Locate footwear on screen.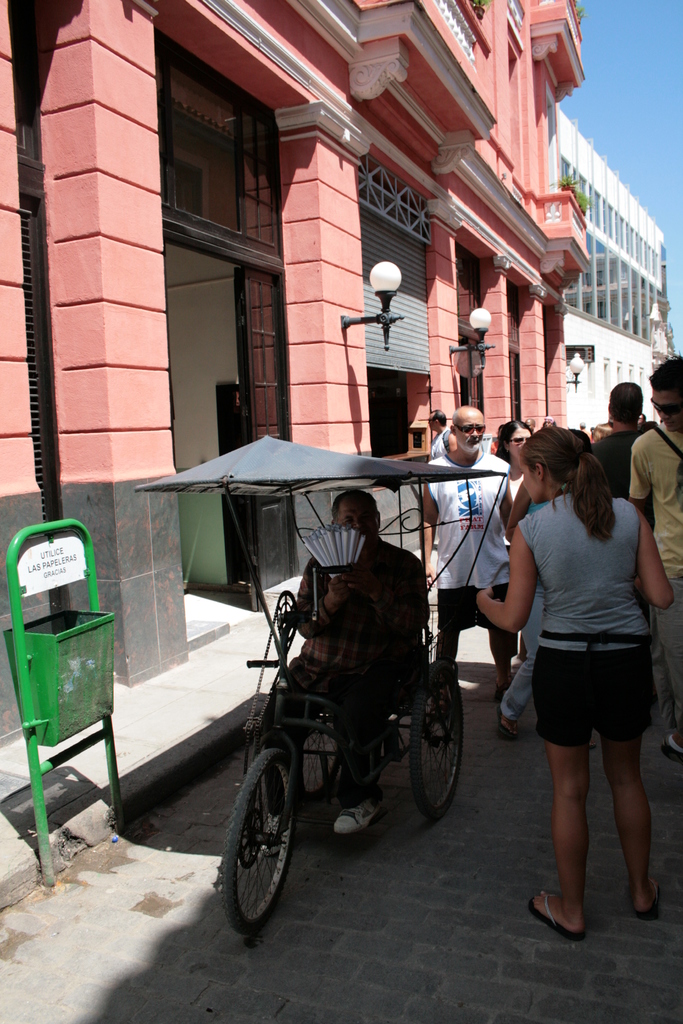
On screen at bbox=(636, 884, 649, 913).
